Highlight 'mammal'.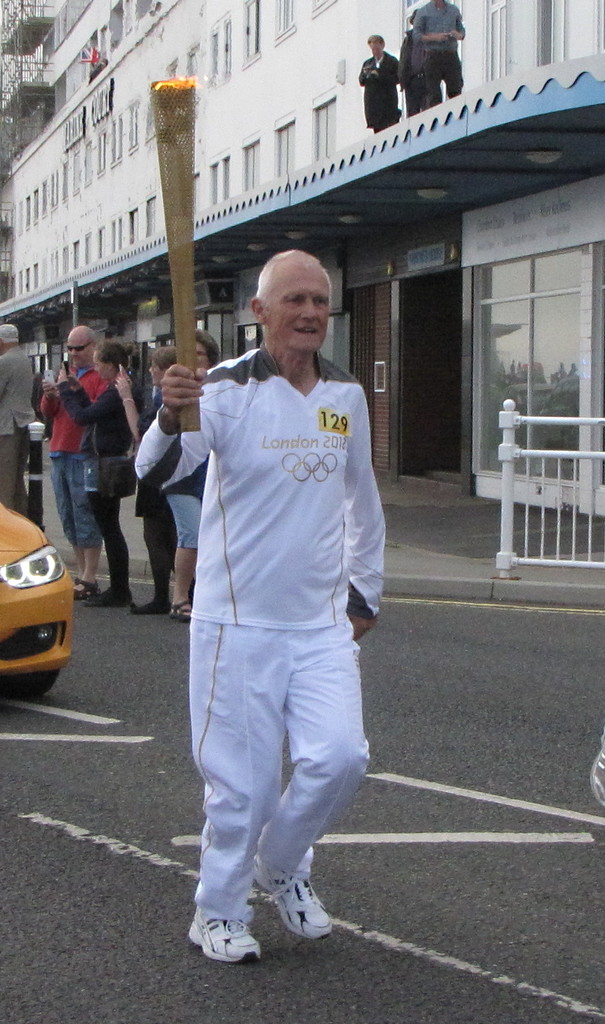
Highlighted region: bbox=(411, 0, 463, 109).
